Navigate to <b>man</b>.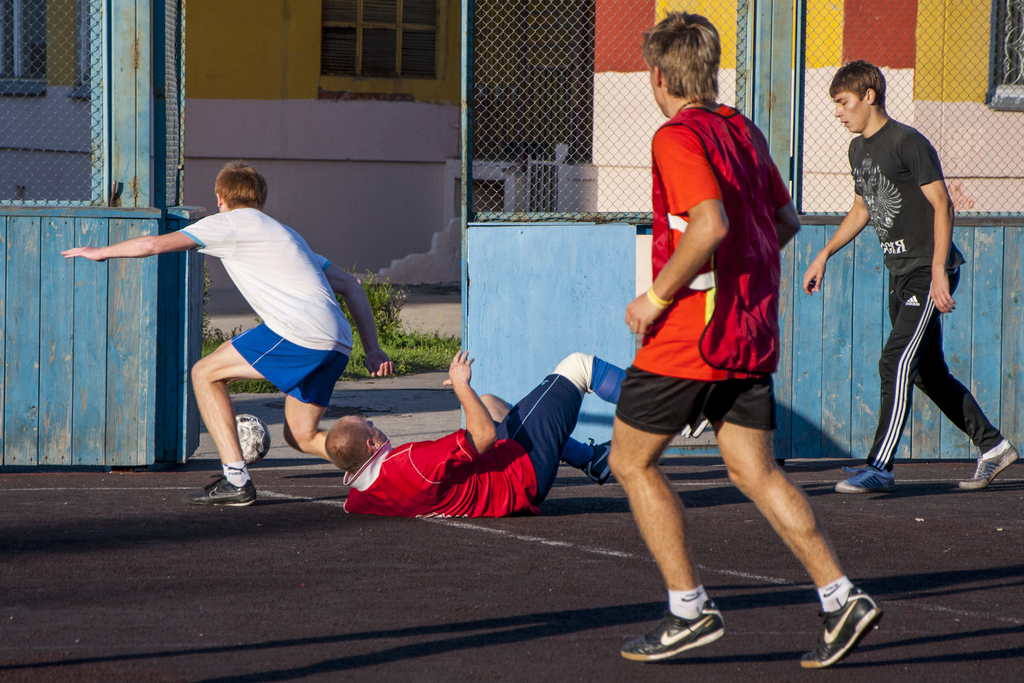
Navigation target: 817,56,979,501.
